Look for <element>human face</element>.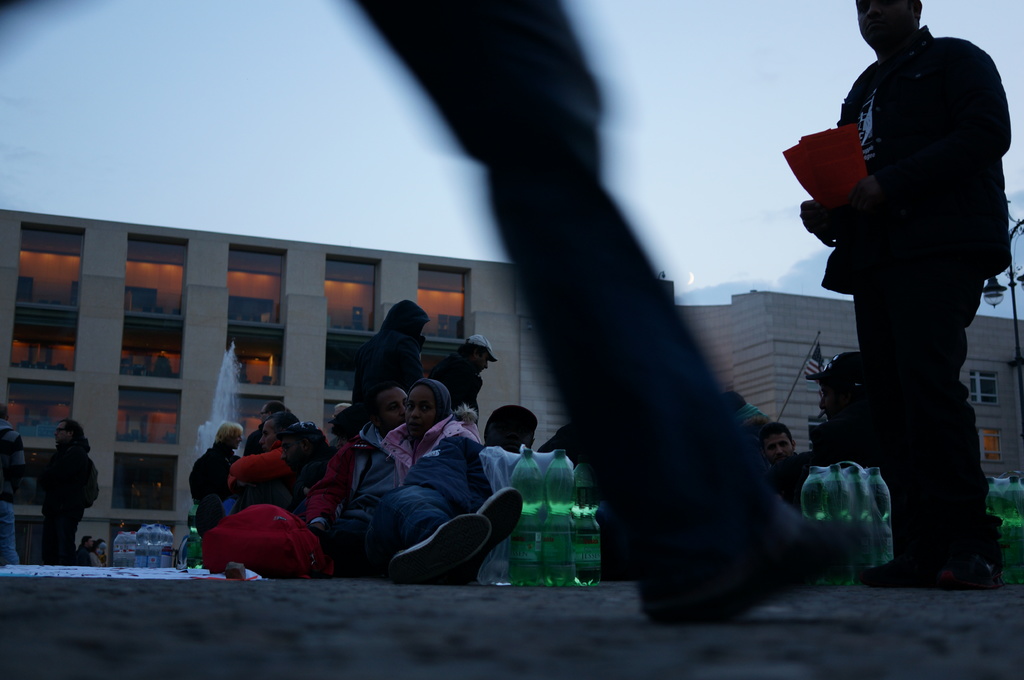
Found: [left=763, top=432, right=793, bottom=463].
